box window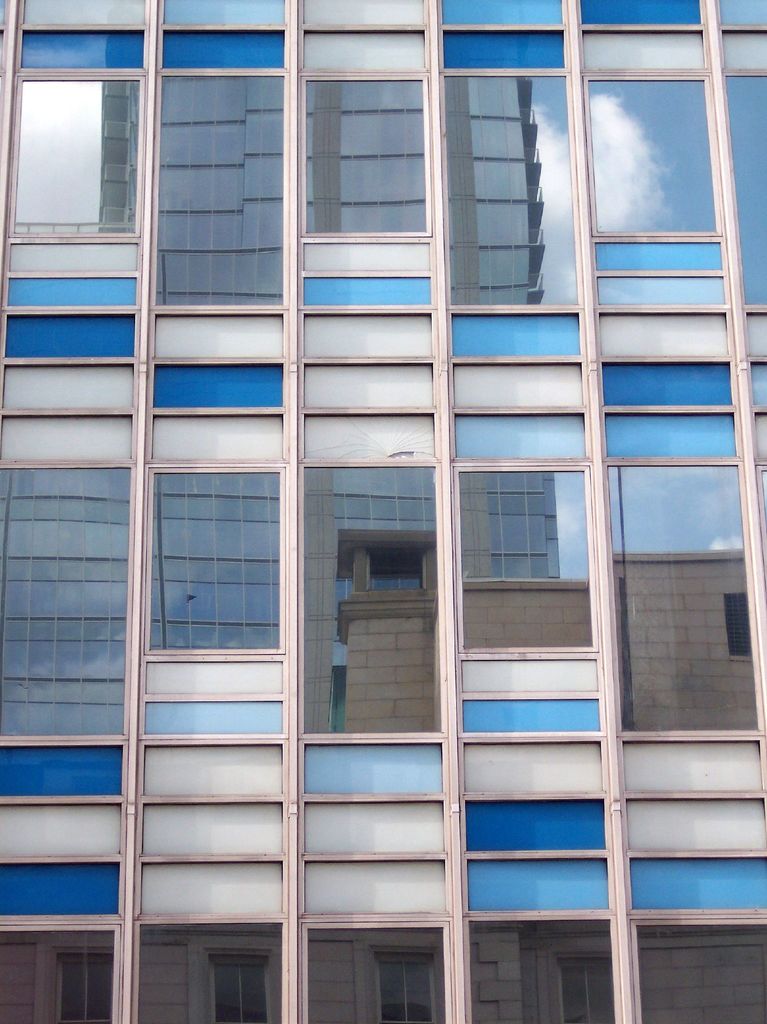
l=0, t=461, r=133, b=733
